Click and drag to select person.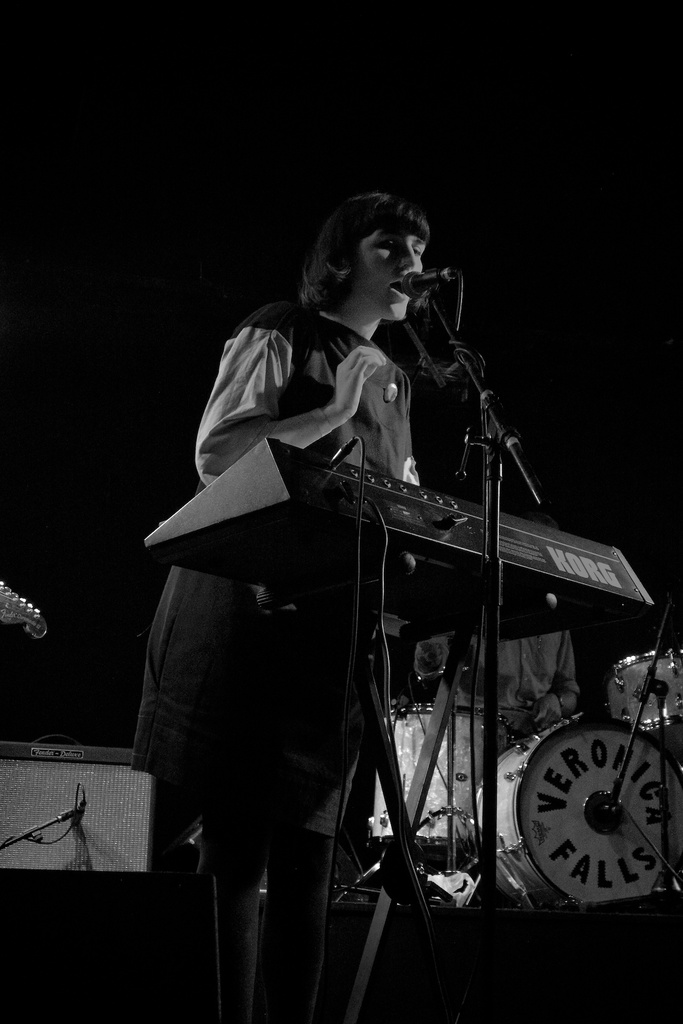
Selection: 124/189/429/1023.
